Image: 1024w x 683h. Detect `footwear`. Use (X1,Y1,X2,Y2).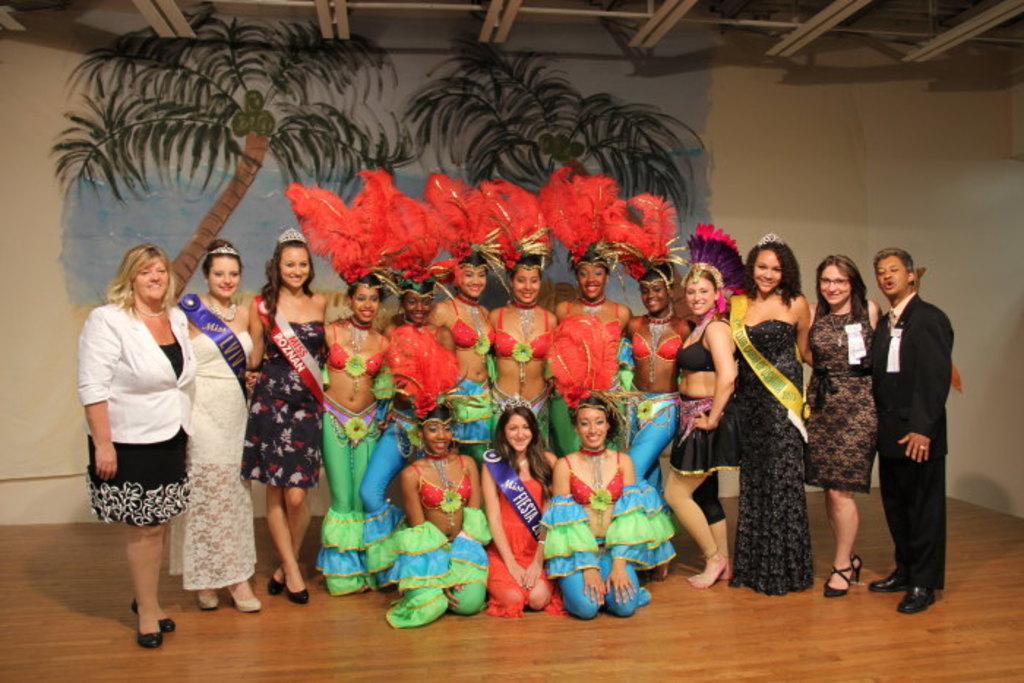
(872,573,907,588).
